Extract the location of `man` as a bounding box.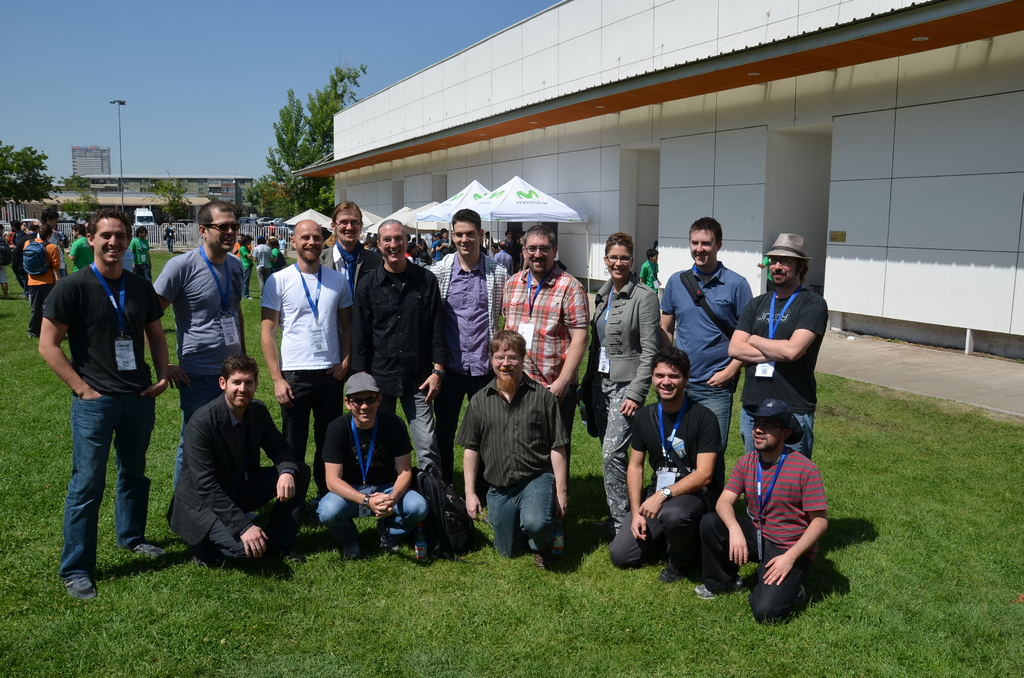
select_region(689, 390, 826, 629).
